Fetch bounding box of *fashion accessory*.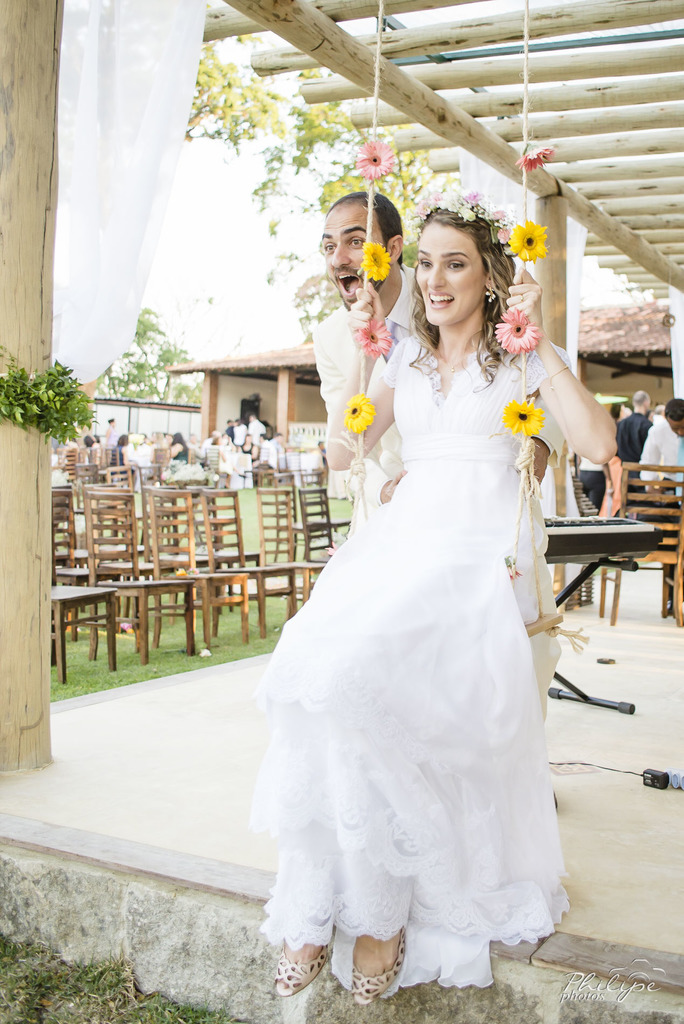
Bbox: select_region(532, 472, 542, 483).
